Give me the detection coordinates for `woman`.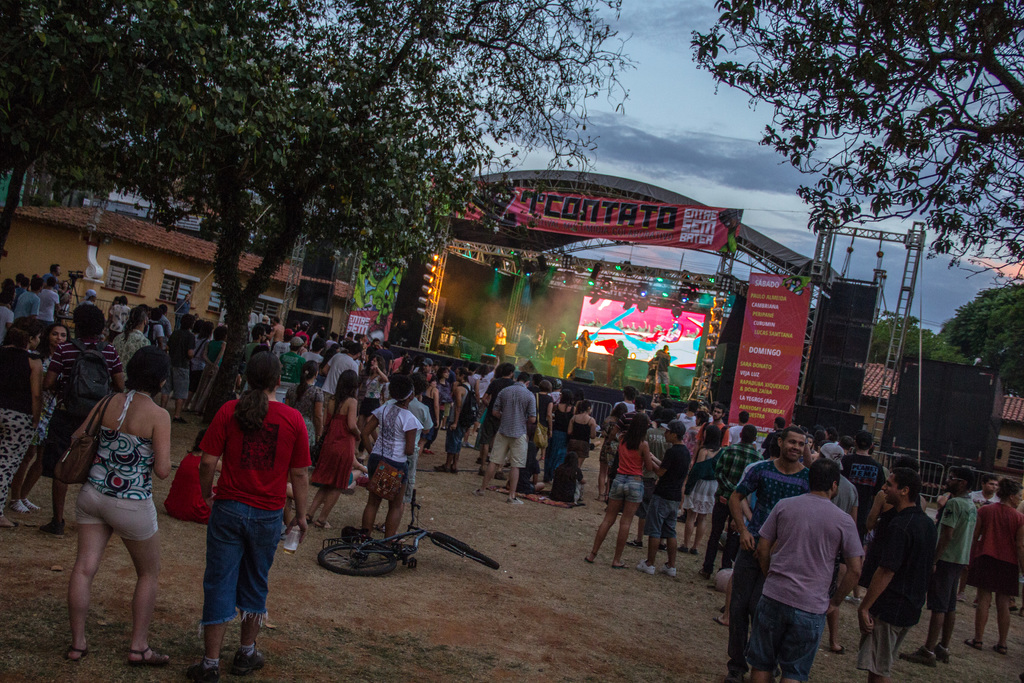
10/321/67/513.
